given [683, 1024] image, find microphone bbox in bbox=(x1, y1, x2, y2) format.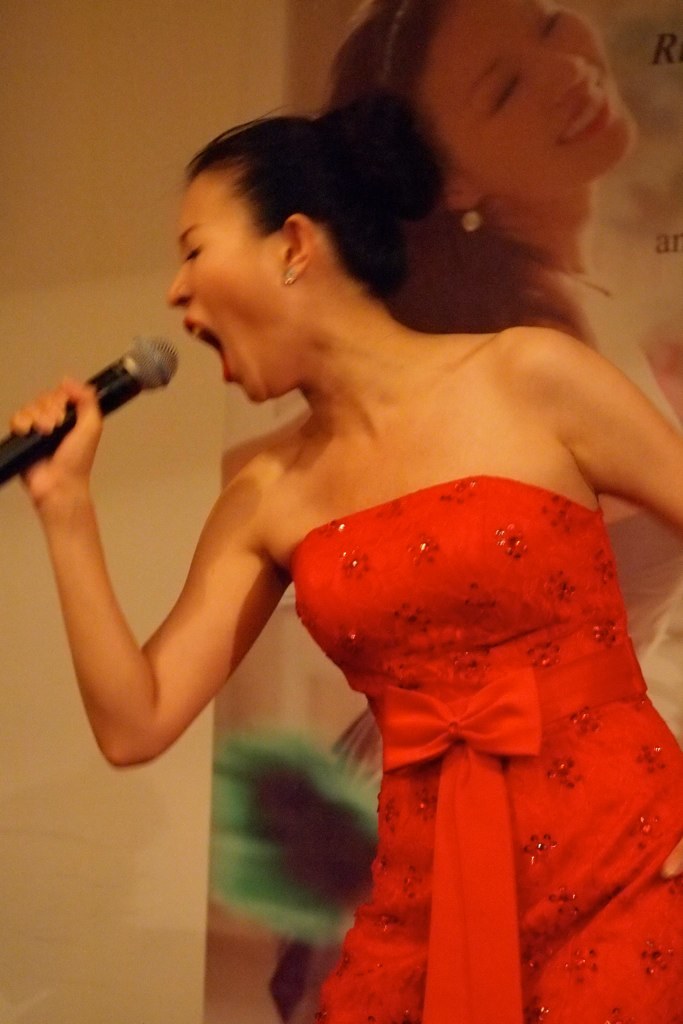
bbox=(16, 328, 188, 460).
